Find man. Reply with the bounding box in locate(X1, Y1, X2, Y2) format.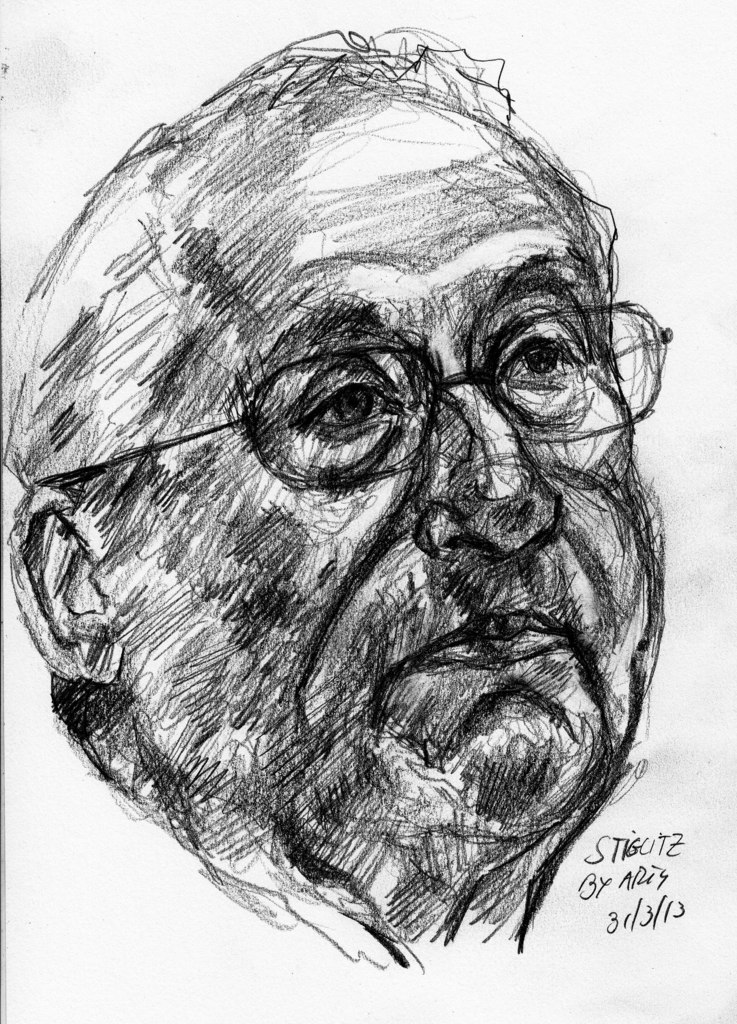
locate(15, 39, 697, 979).
